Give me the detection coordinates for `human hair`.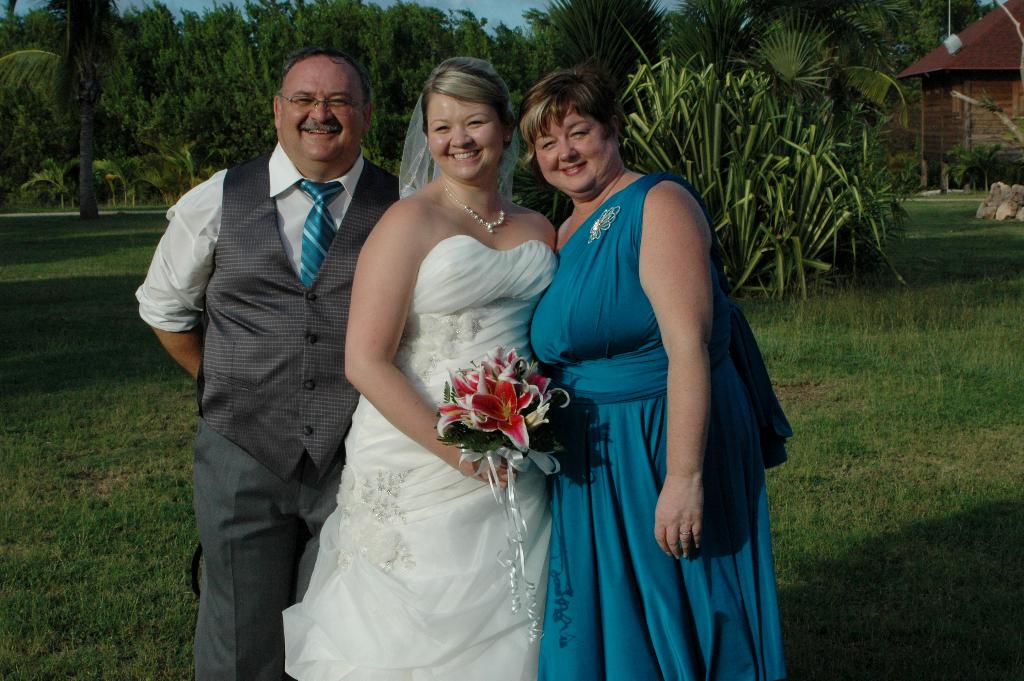
[x1=280, y1=40, x2=368, y2=99].
